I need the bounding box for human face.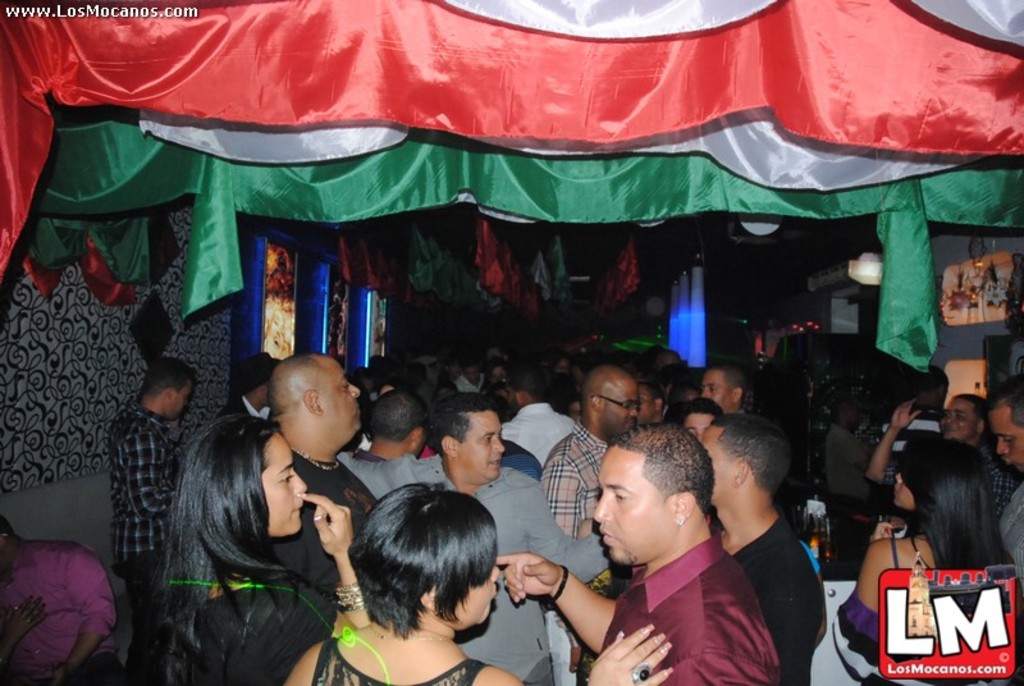
Here it is: {"left": 436, "top": 550, "right": 502, "bottom": 623}.
